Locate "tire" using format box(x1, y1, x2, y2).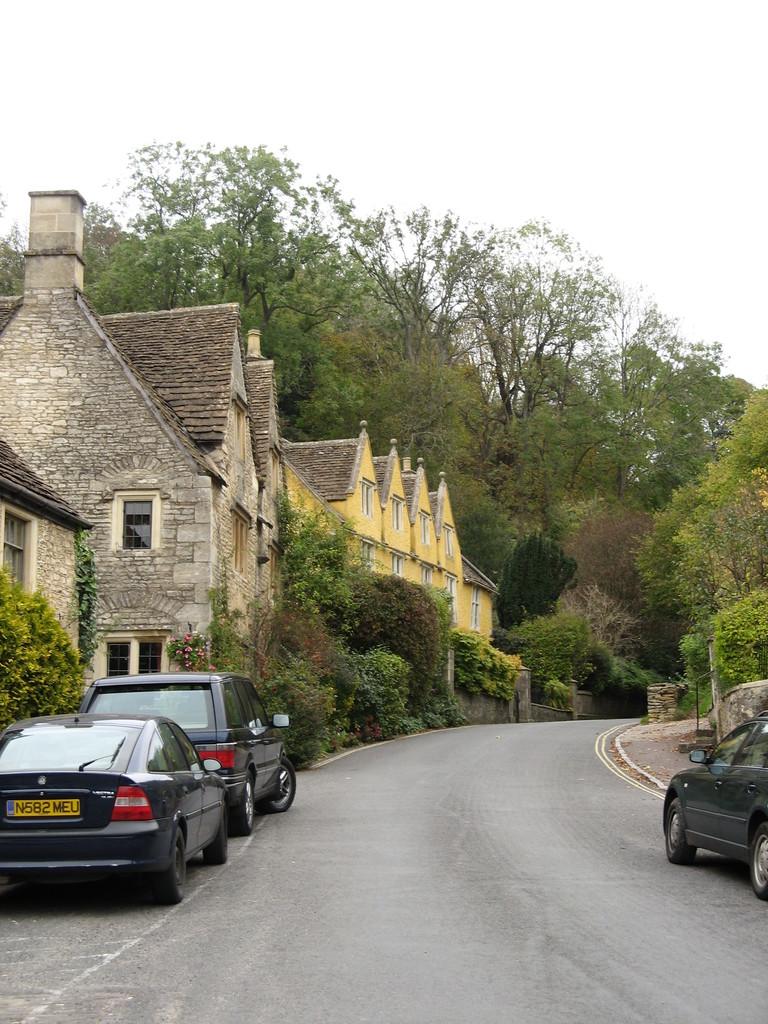
box(753, 822, 767, 899).
